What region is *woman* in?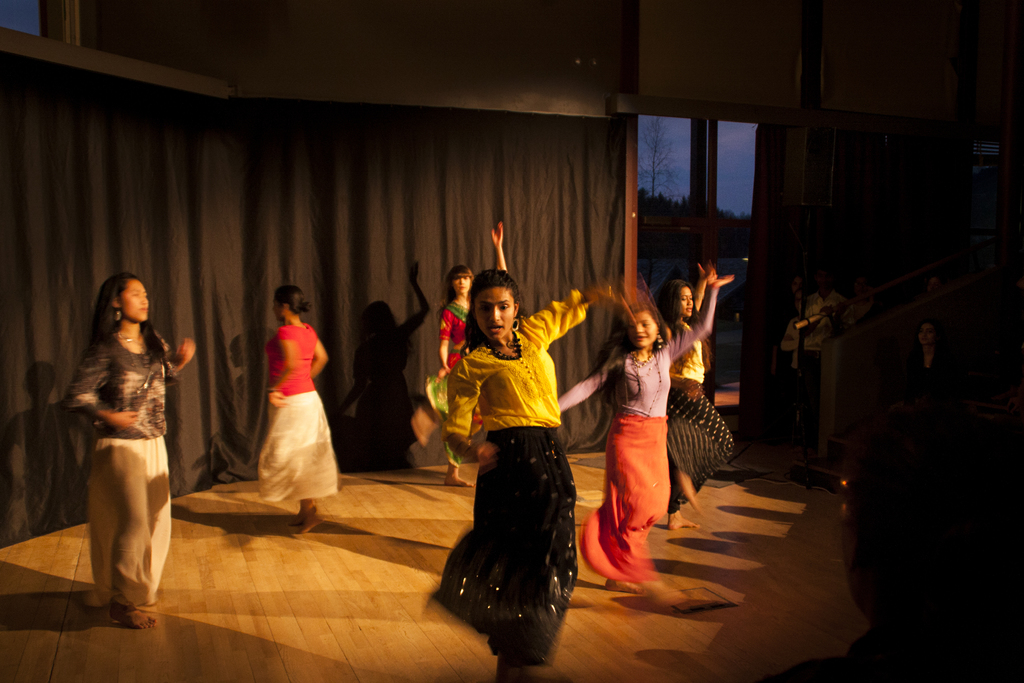
(552, 281, 723, 609).
